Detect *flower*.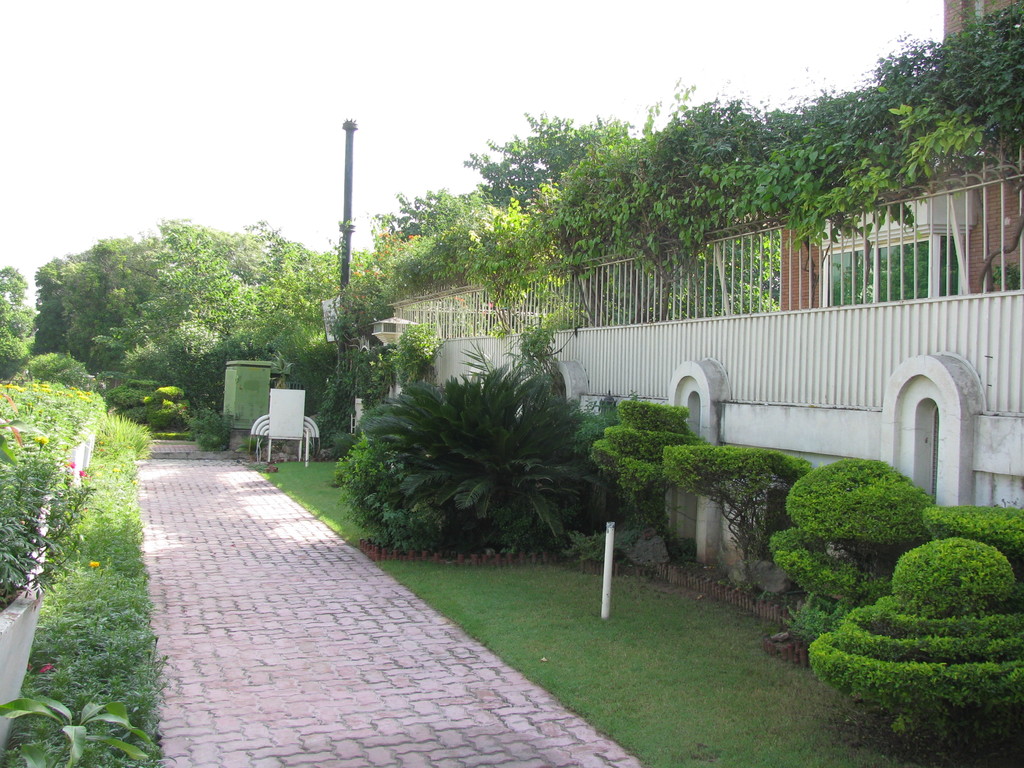
Detected at 83/552/104/577.
